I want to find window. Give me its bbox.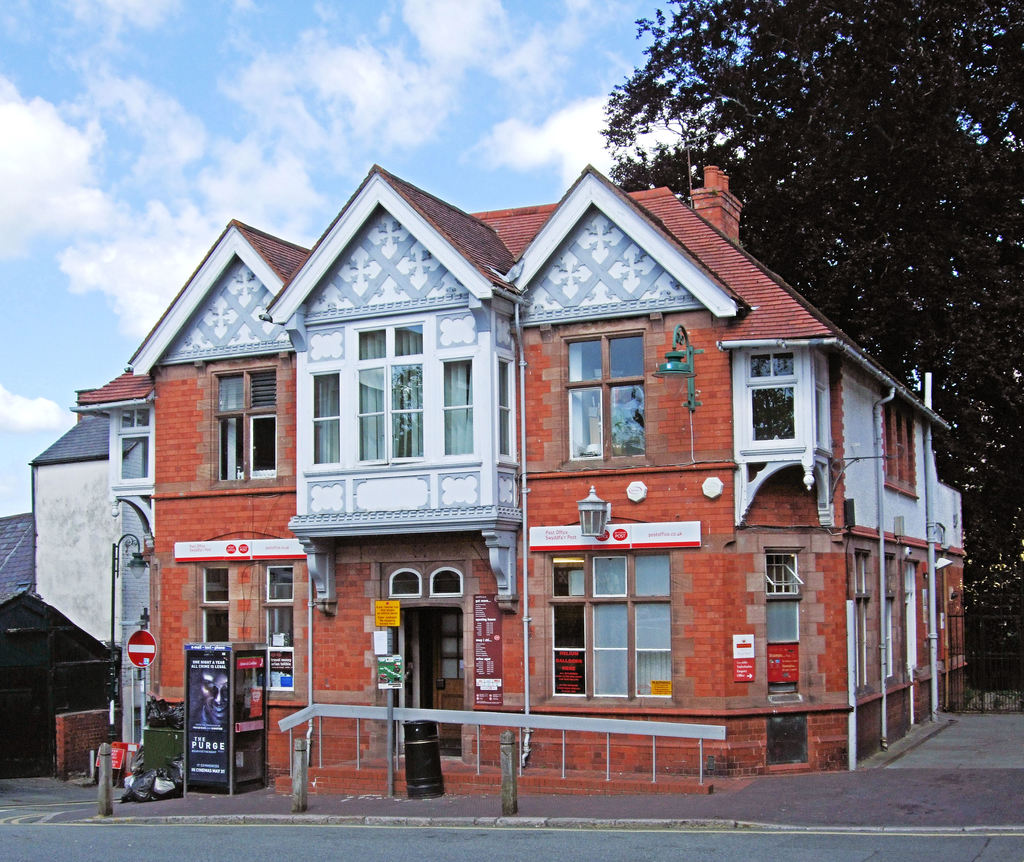
bbox=[894, 558, 921, 673].
